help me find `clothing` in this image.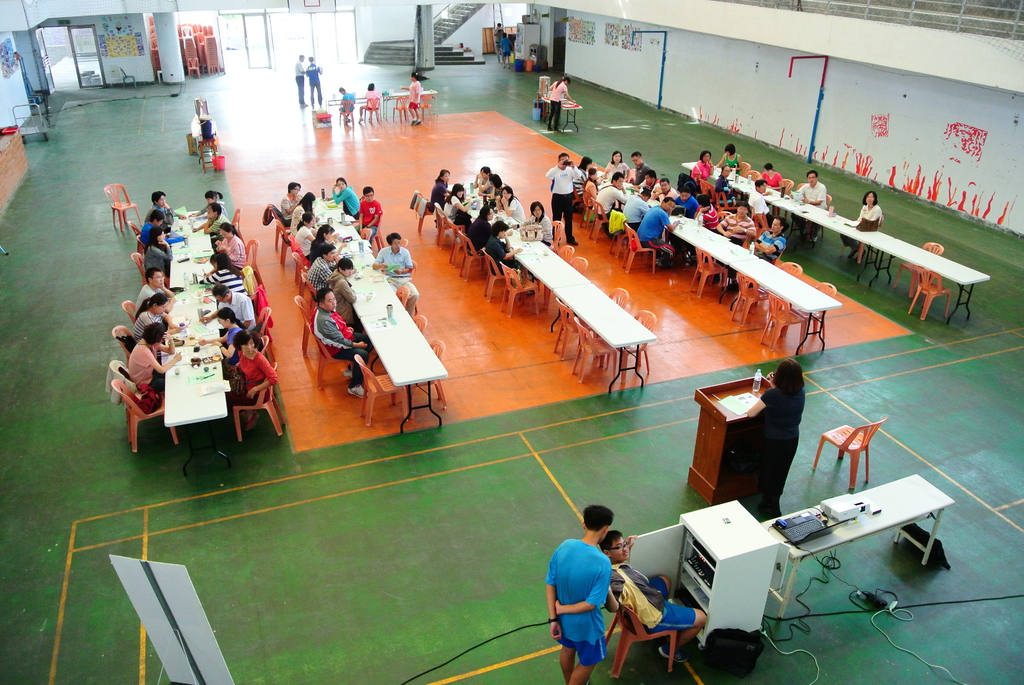
Found it: 572, 164, 589, 178.
